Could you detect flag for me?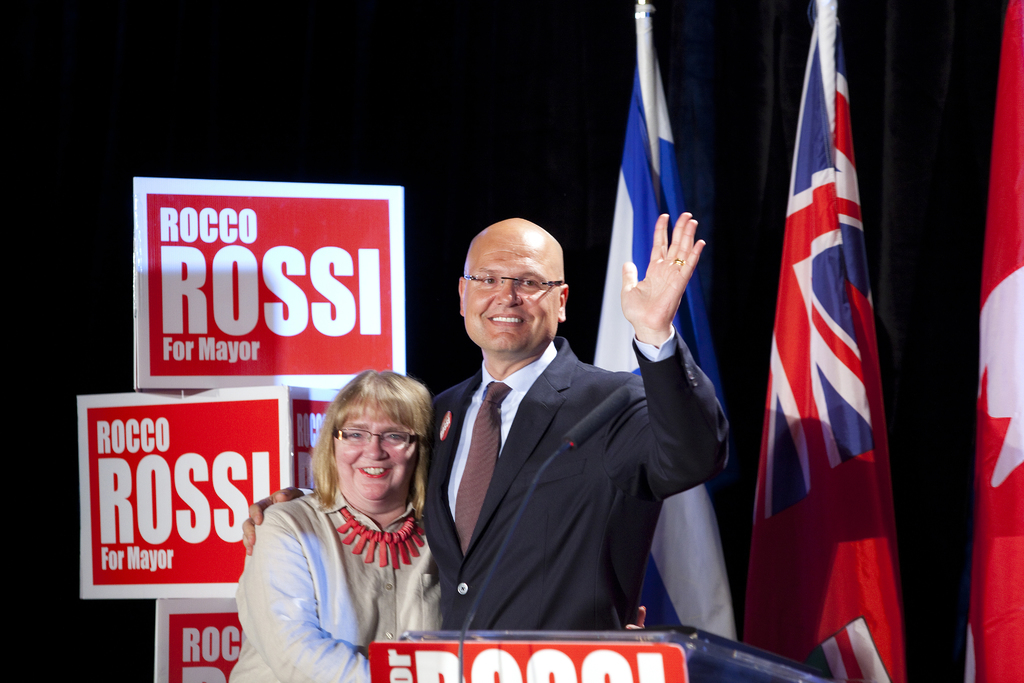
Detection result: locate(945, 0, 1023, 682).
